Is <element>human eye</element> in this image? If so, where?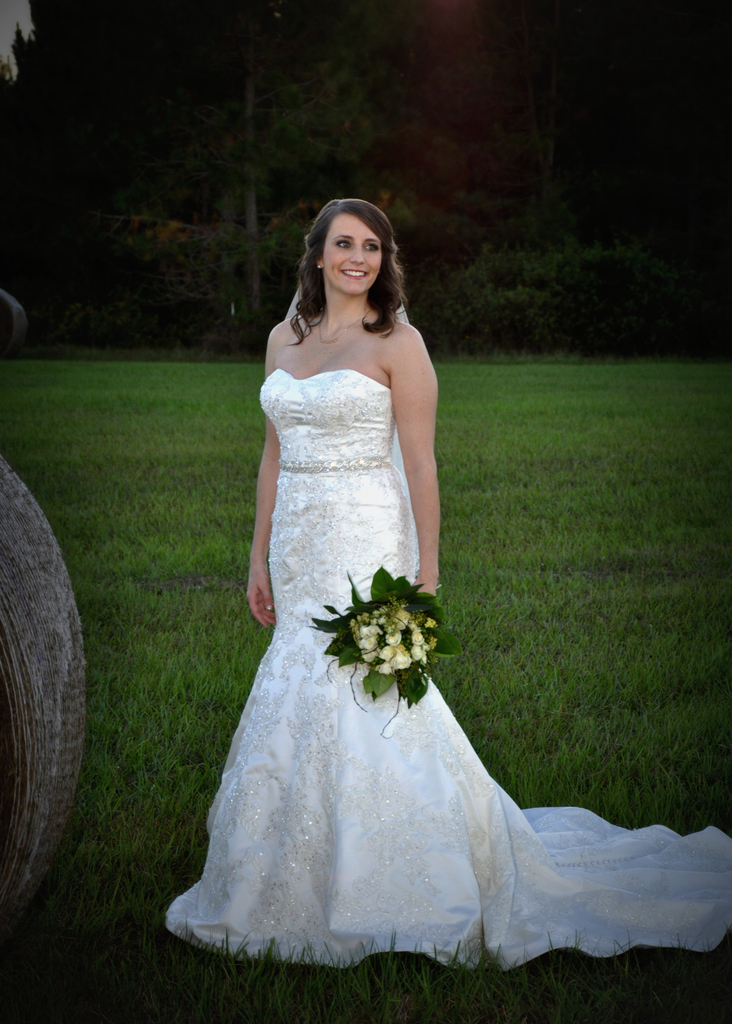
Yes, at x1=362, y1=241, x2=379, y2=253.
